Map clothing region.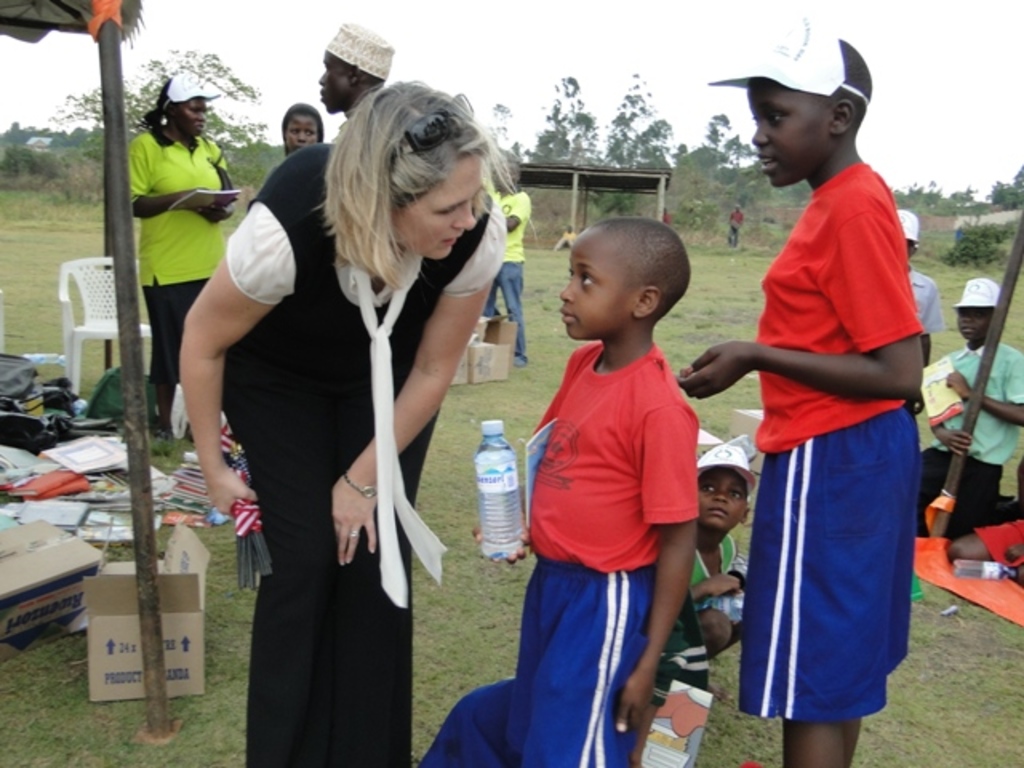
Mapped to <region>126, 126, 227, 387</region>.
